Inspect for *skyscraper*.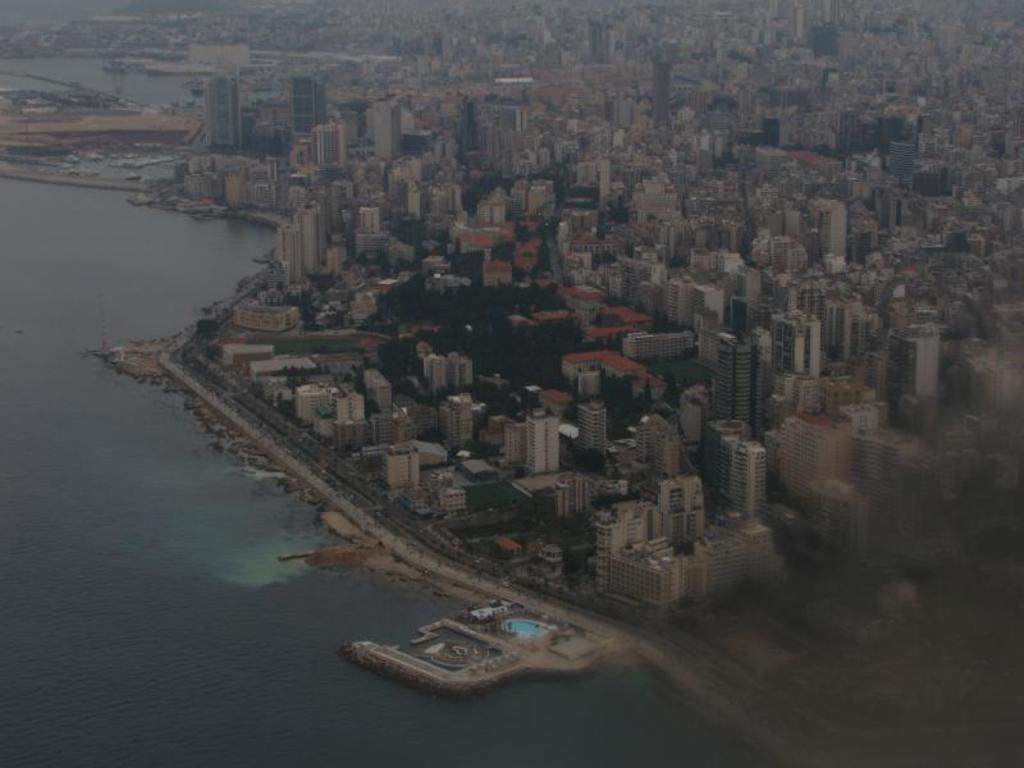
Inspection: rect(713, 332, 753, 426).
